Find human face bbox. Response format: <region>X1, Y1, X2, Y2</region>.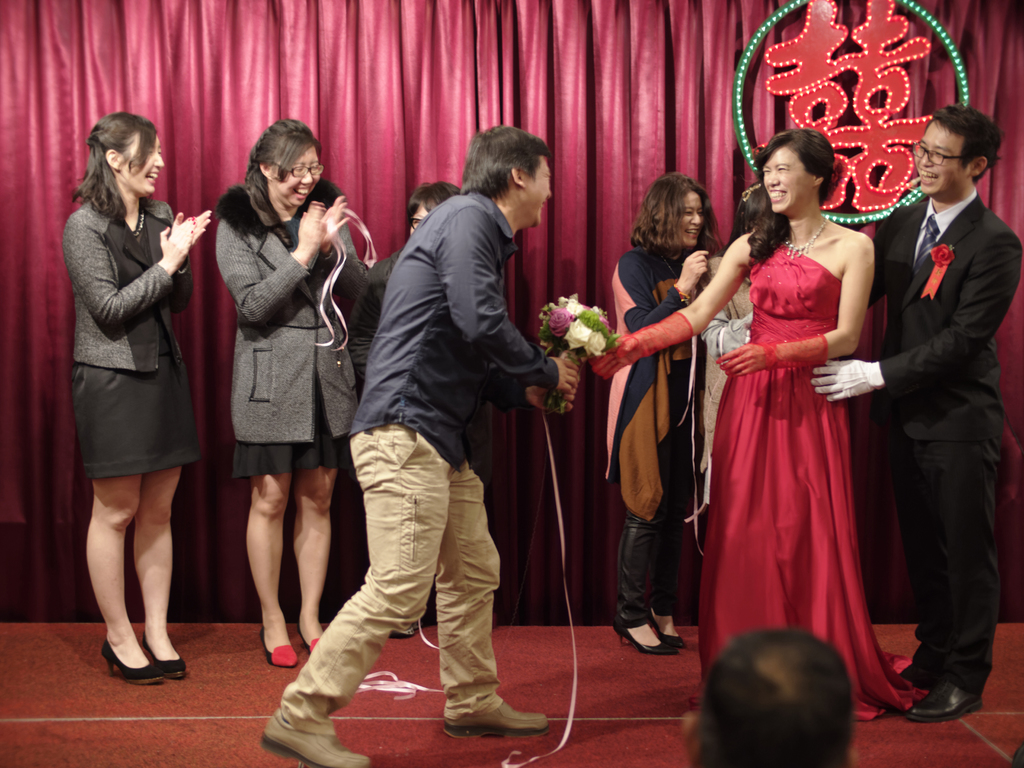
<region>525, 156, 554, 228</region>.
